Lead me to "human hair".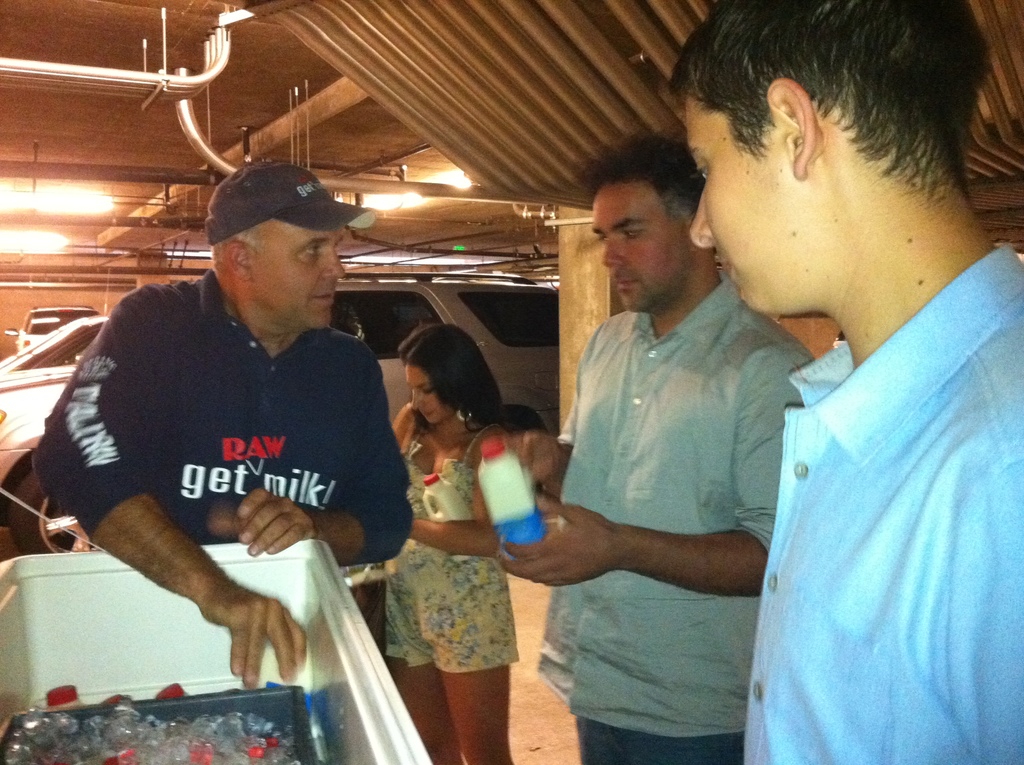
Lead to detection(211, 225, 267, 272).
